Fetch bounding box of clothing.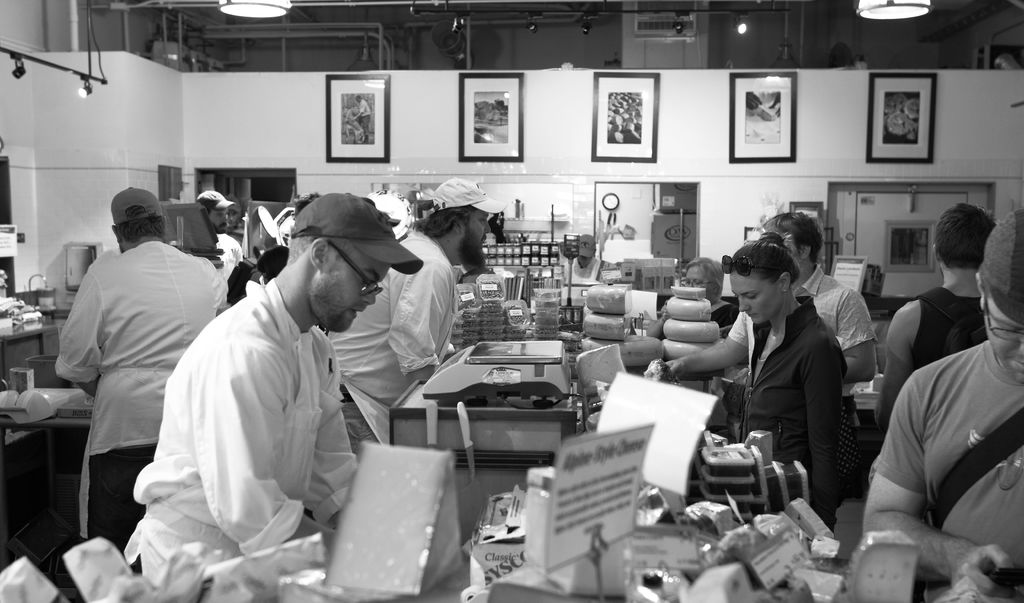
Bbox: x1=326 y1=236 x2=452 y2=420.
